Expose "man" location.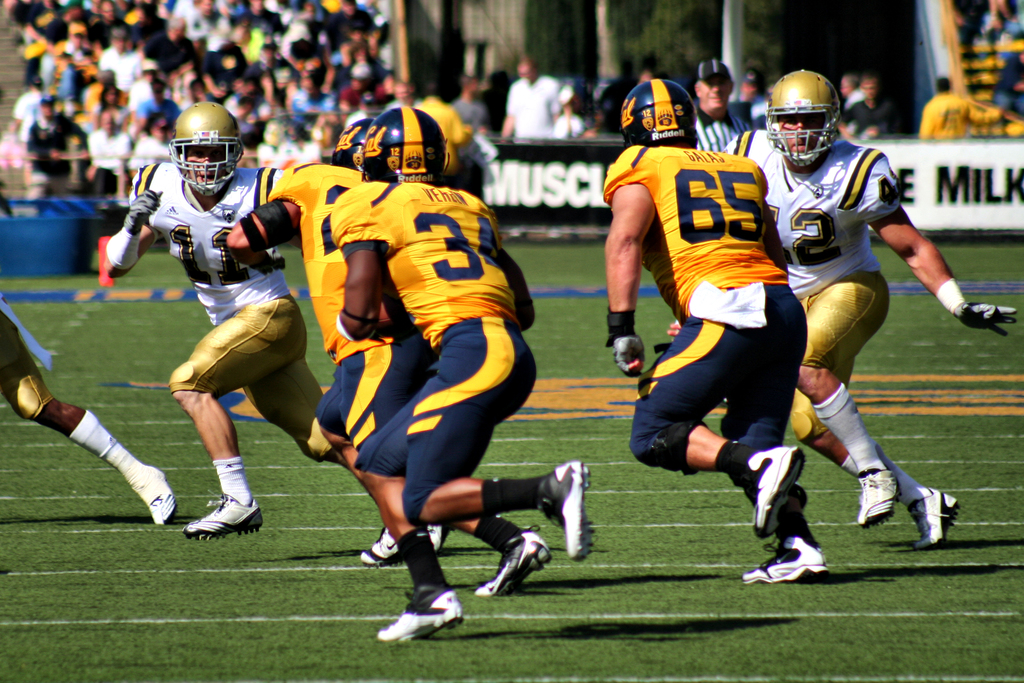
Exposed at Rect(723, 66, 1017, 552).
